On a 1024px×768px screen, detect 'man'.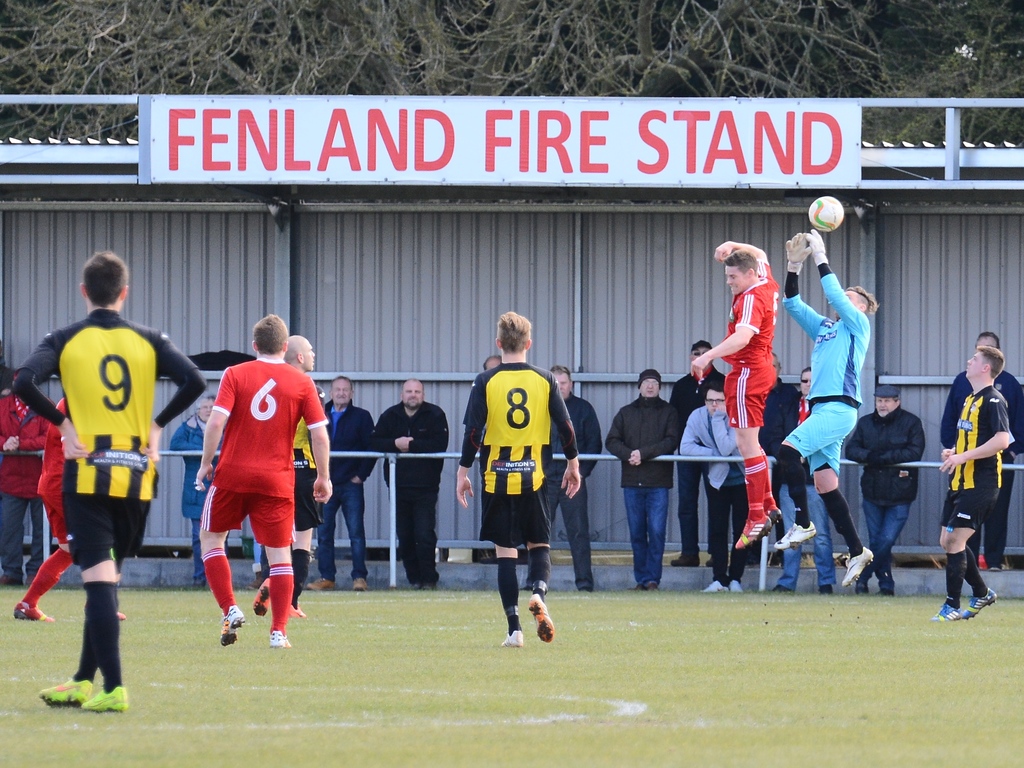
[left=681, top=381, right=748, bottom=593].
